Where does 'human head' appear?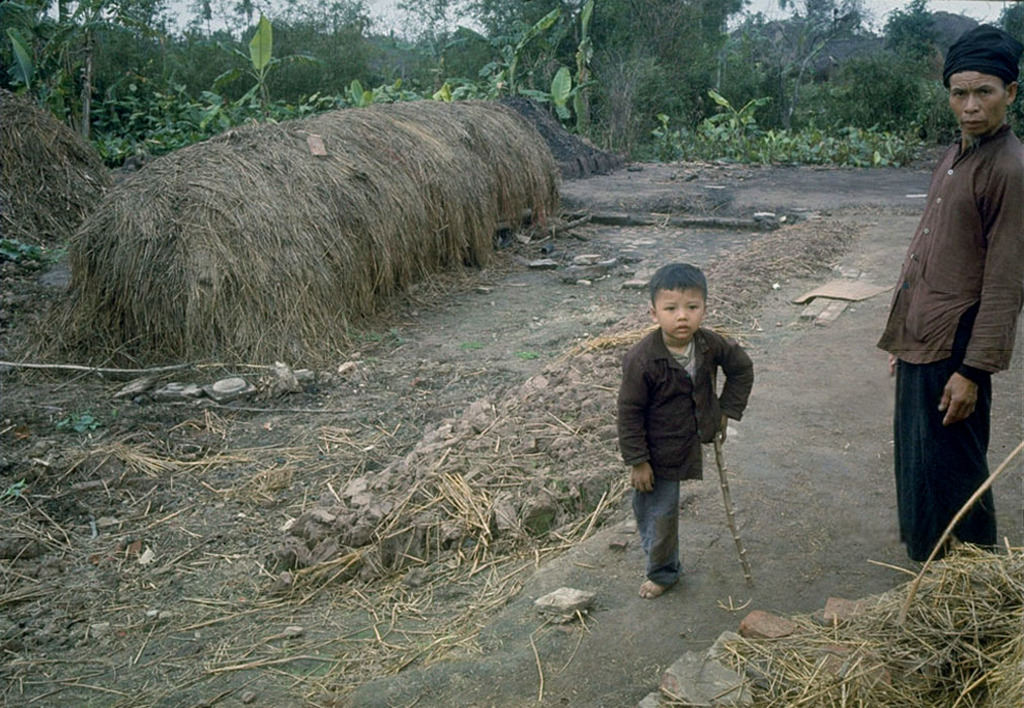
Appears at 649, 256, 709, 341.
